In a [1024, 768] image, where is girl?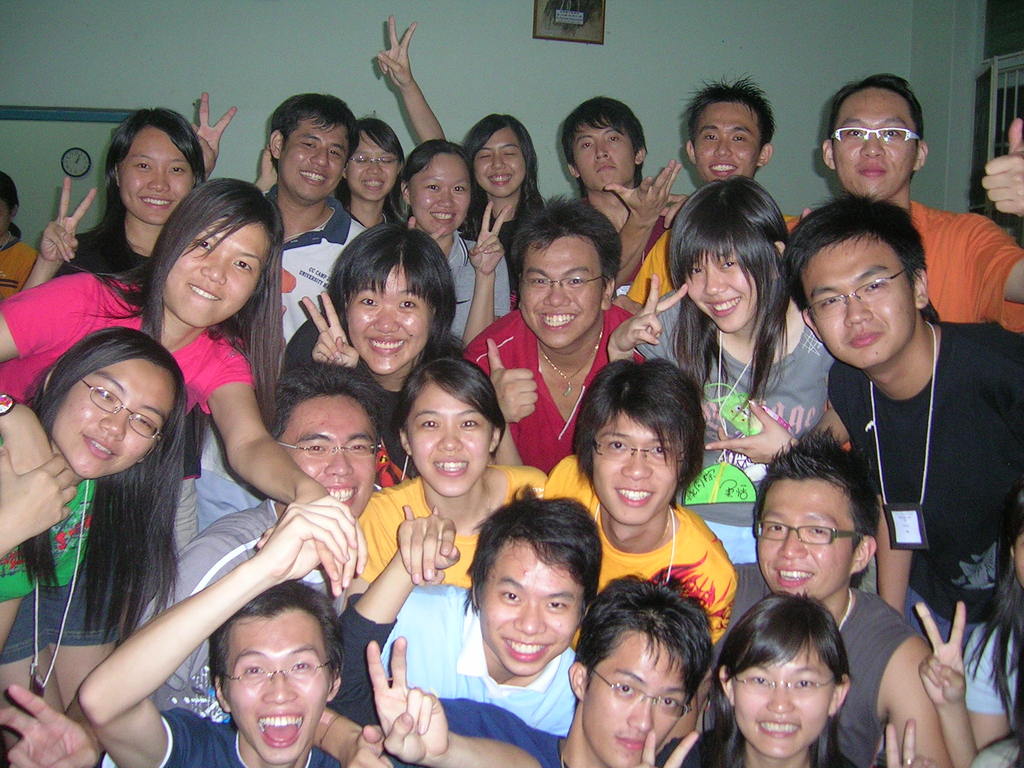
341:355:551:614.
